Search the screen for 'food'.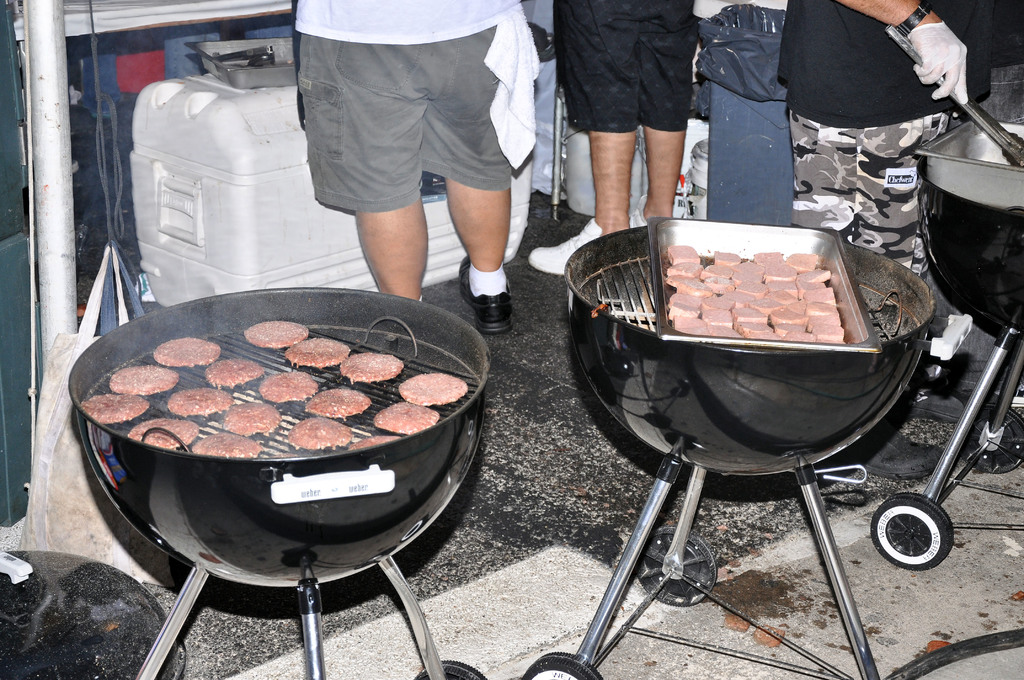
Found at {"x1": 190, "y1": 432, "x2": 265, "y2": 455}.
